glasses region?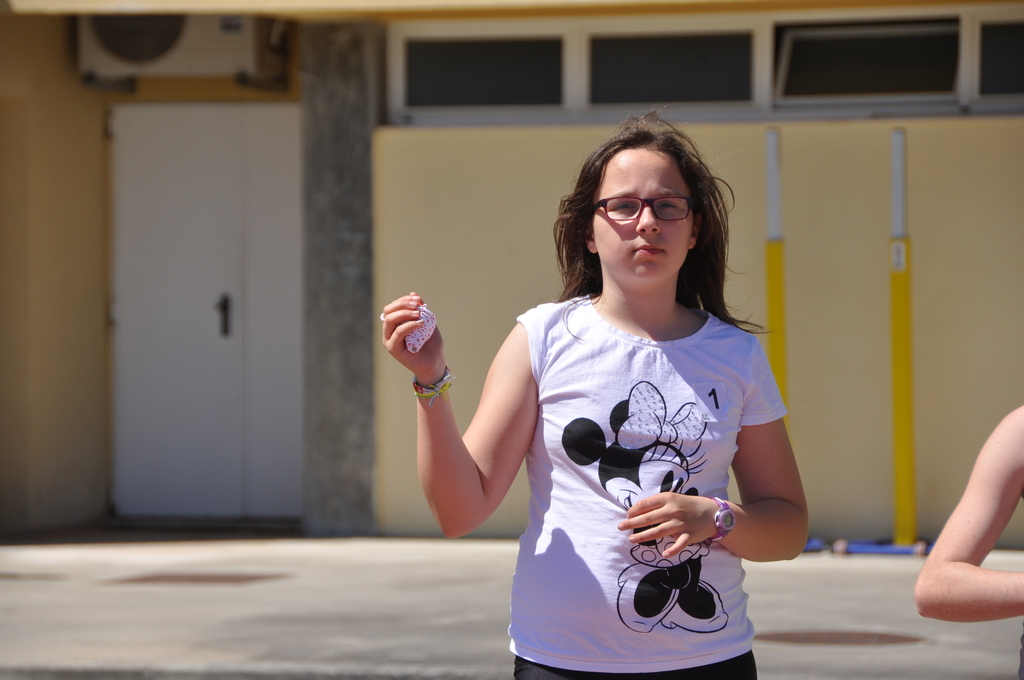
{"left": 586, "top": 196, "right": 707, "bottom": 225}
